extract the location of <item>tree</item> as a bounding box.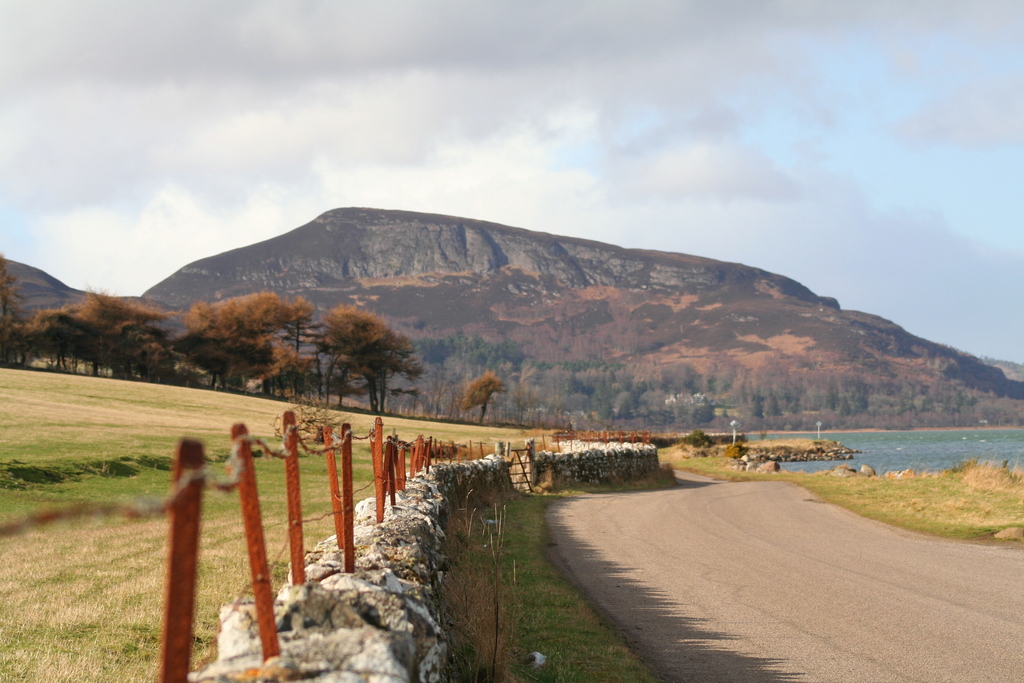
bbox=[0, 251, 20, 357].
